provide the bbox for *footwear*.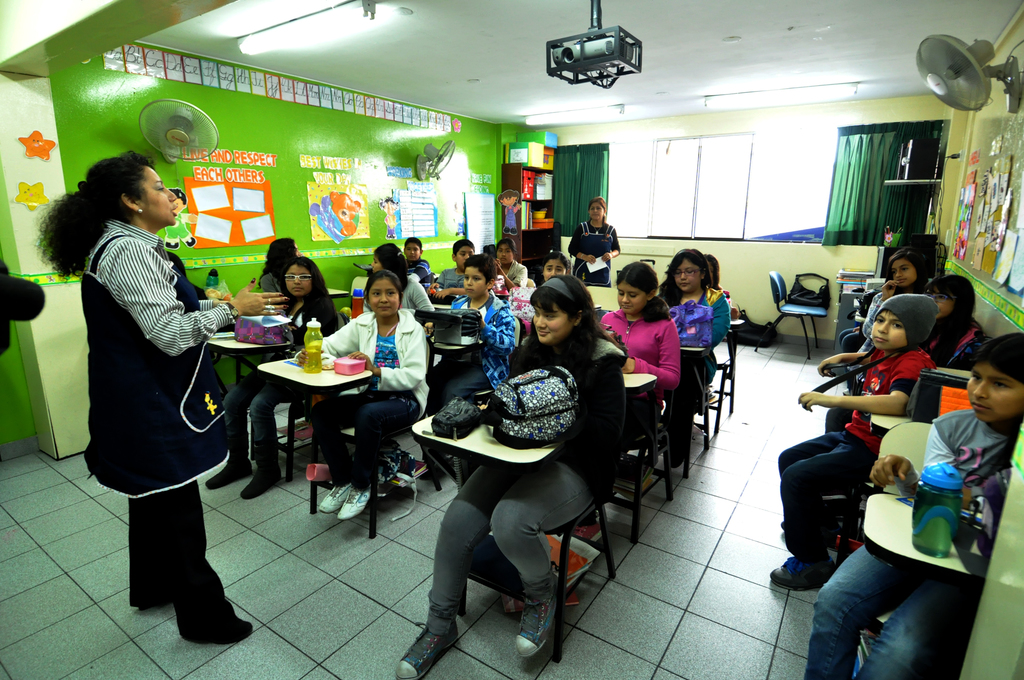
(320, 485, 353, 513).
